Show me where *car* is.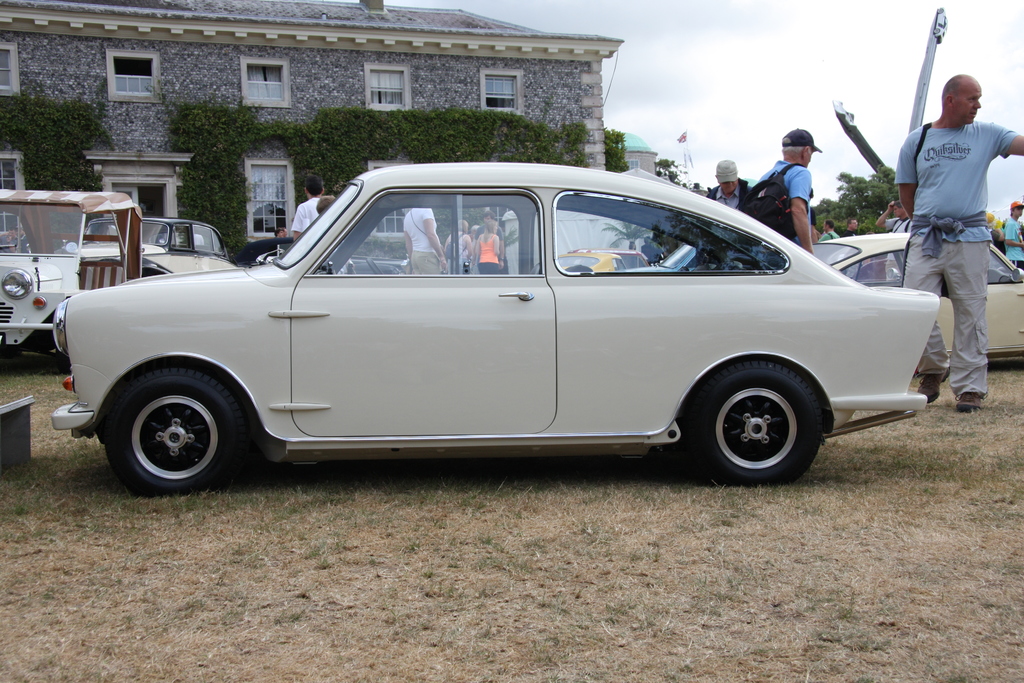
*car* is at (35,160,942,497).
